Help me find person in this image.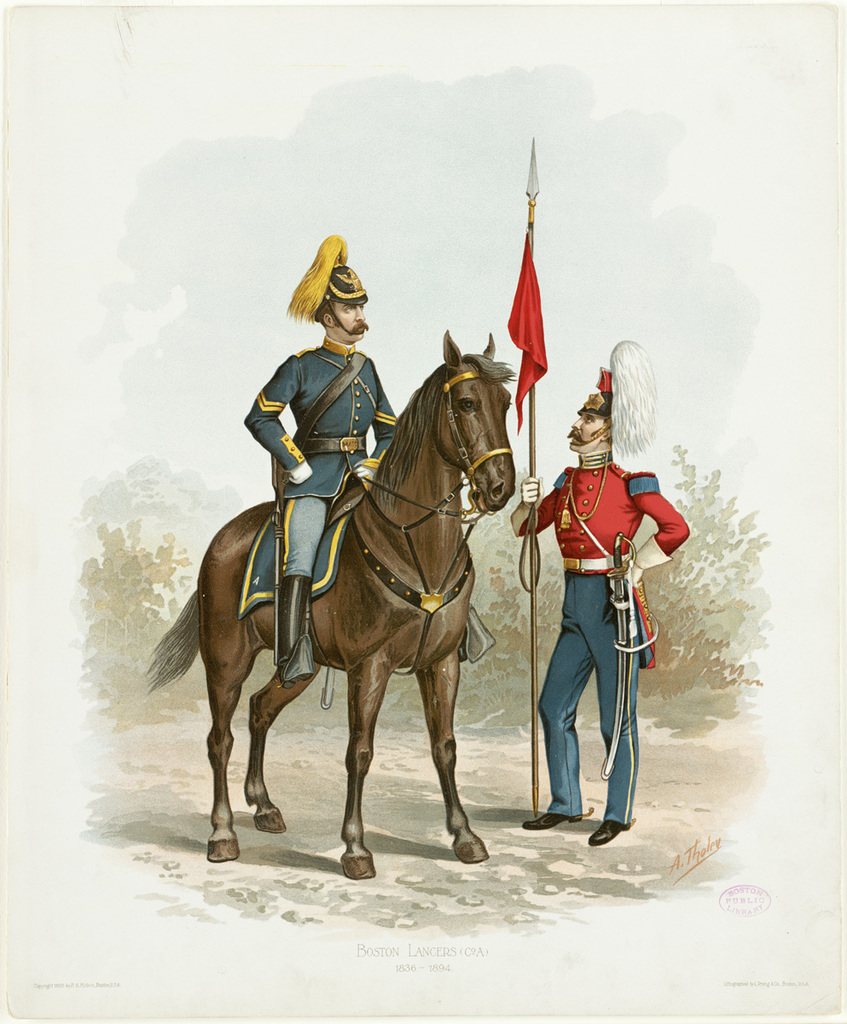
Found it: locate(516, 335, 693, 850).
